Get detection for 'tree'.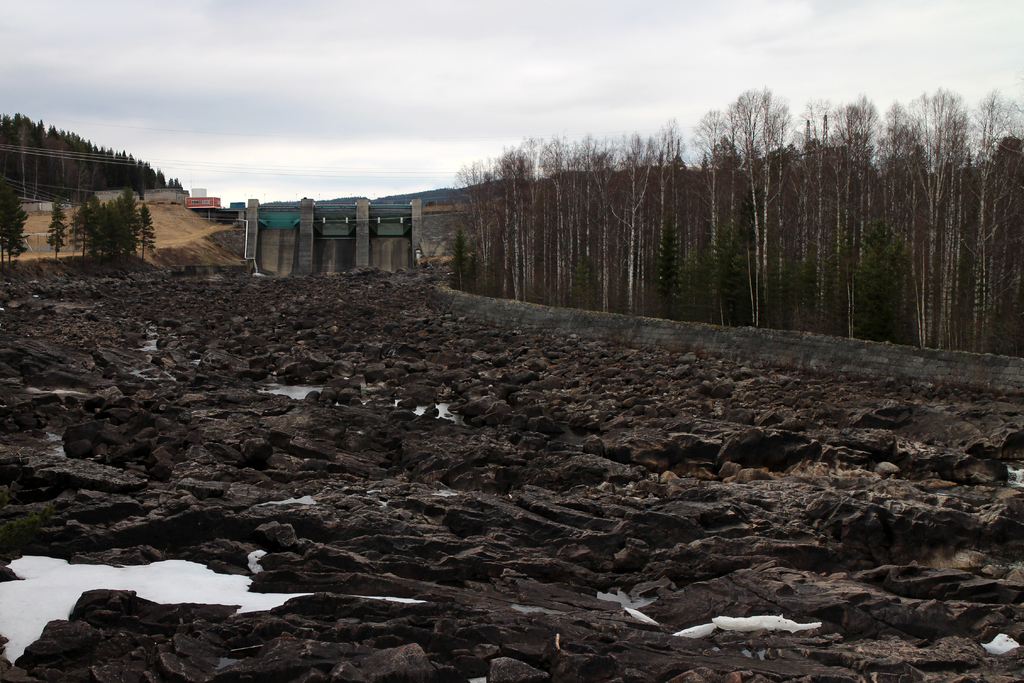
Detection: [140,206,159,256].
